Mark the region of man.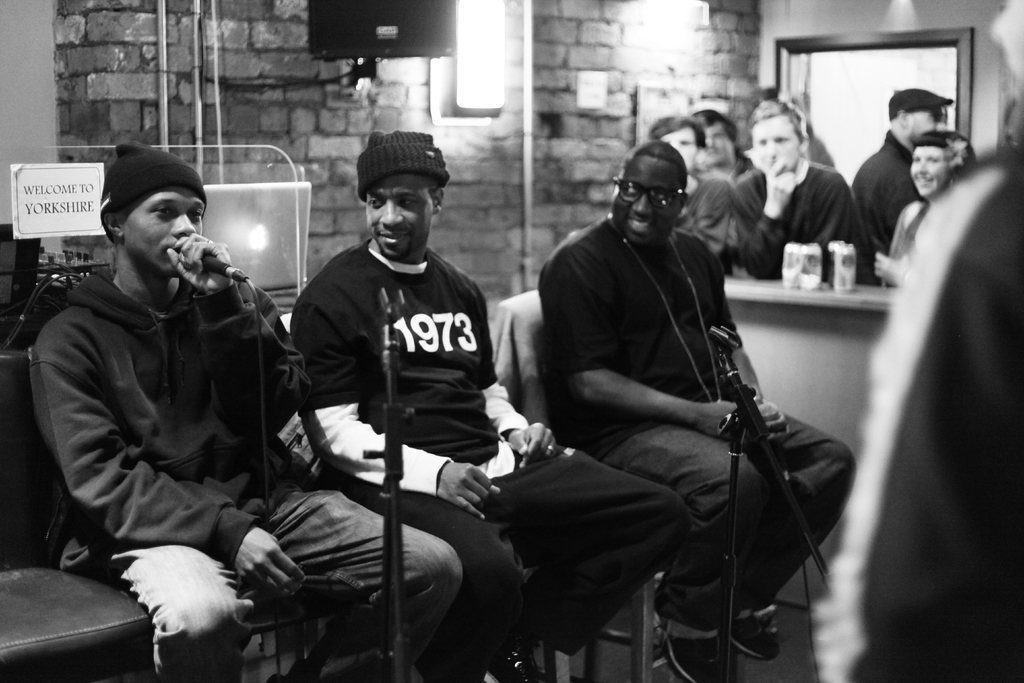
Region: (left=692, top=104, right=758, bottom=177).
